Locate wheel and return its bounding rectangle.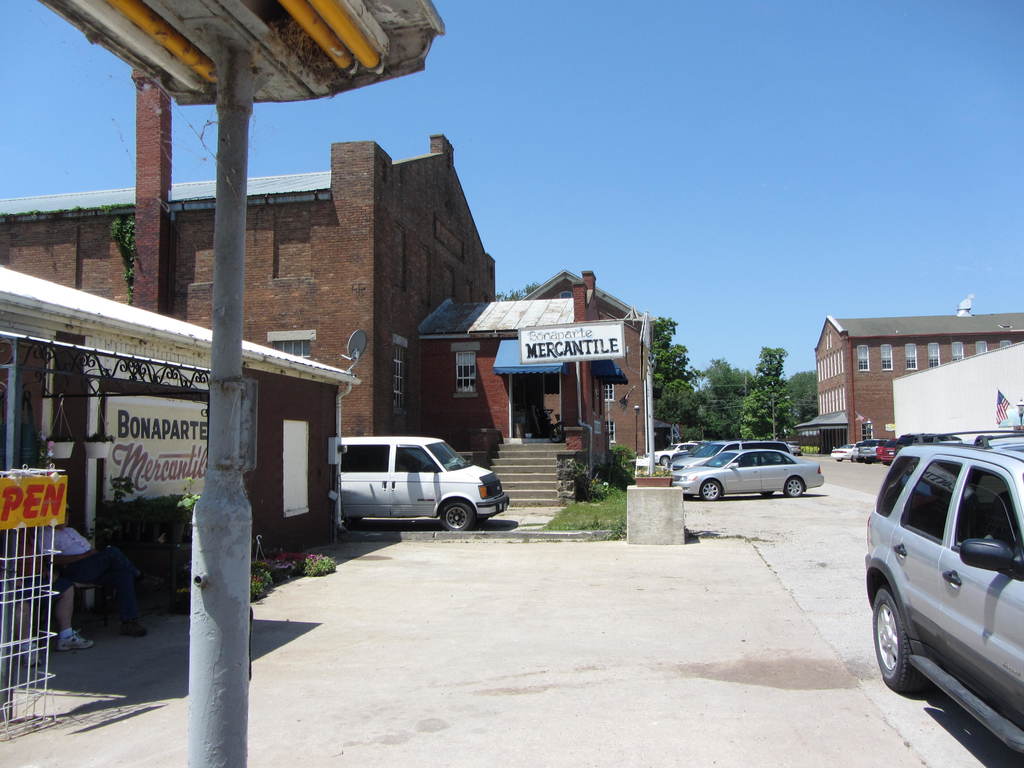
[x1=760, y1=490, x2=775, y2=498].
